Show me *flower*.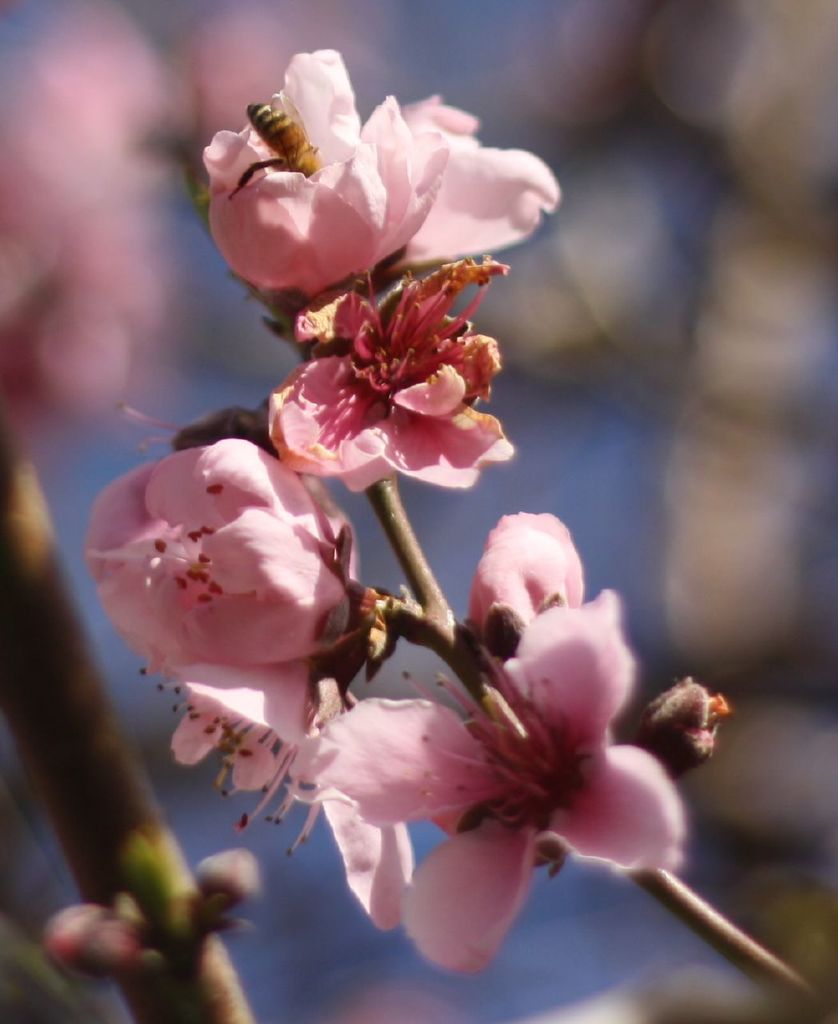
*flower* is here: x1=200 y1=42 x2=453 y2=301.
